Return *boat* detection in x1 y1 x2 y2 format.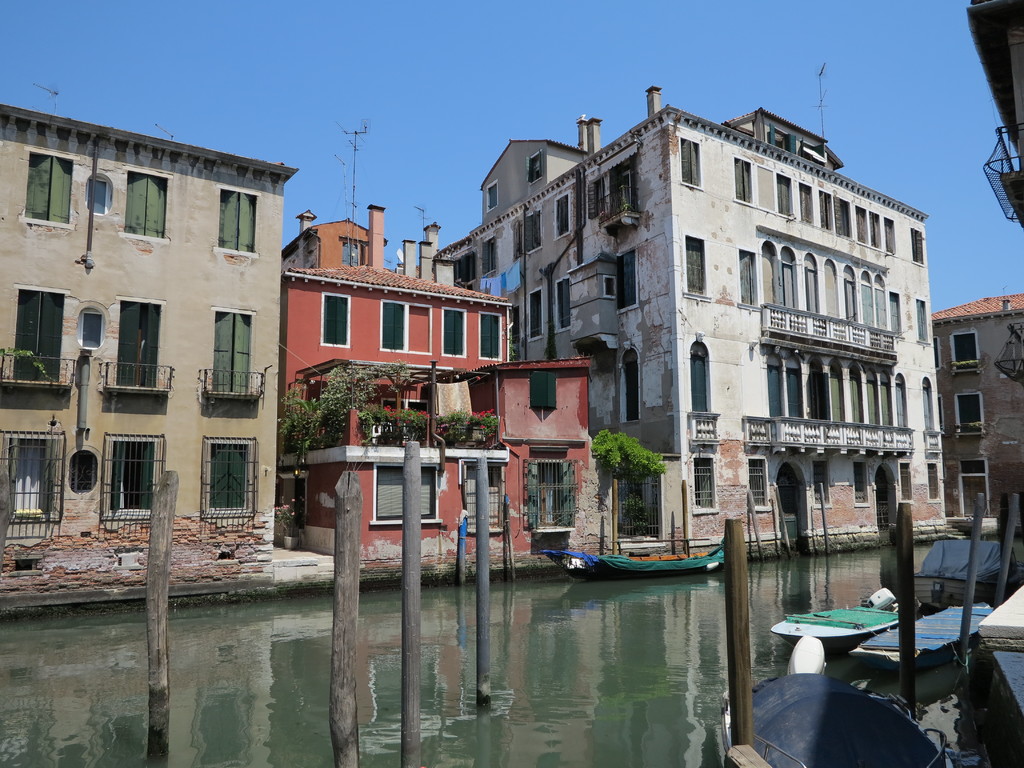
771 587 918 655.
